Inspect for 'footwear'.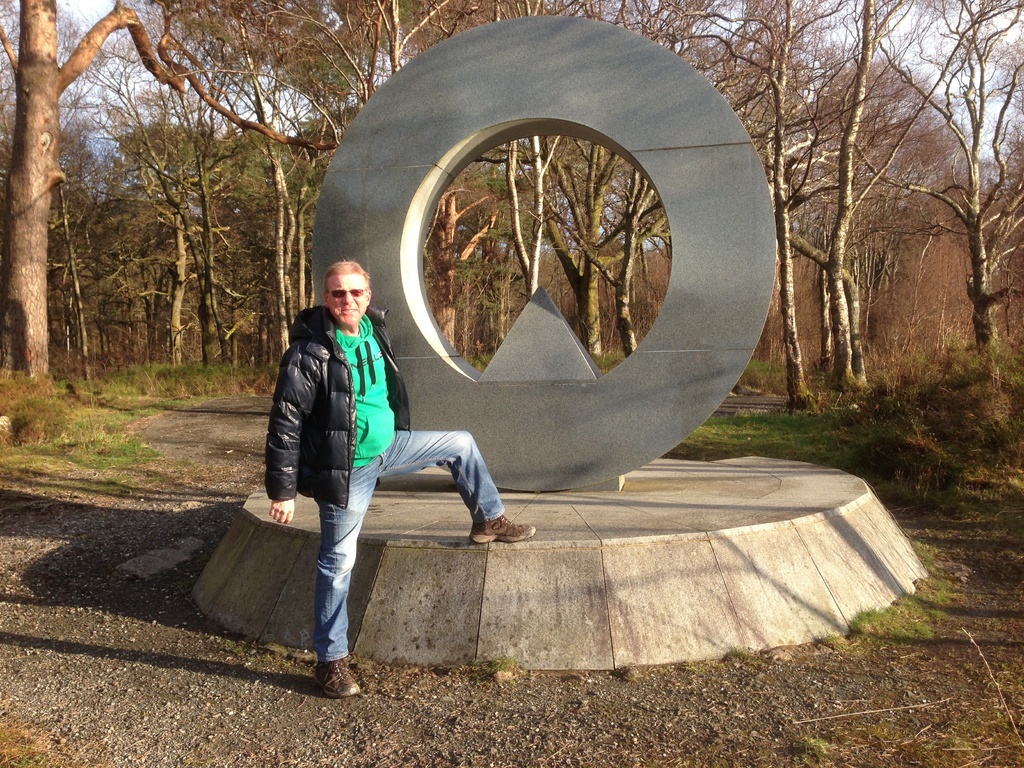
Inspection: 308, 648, 372, 698.
